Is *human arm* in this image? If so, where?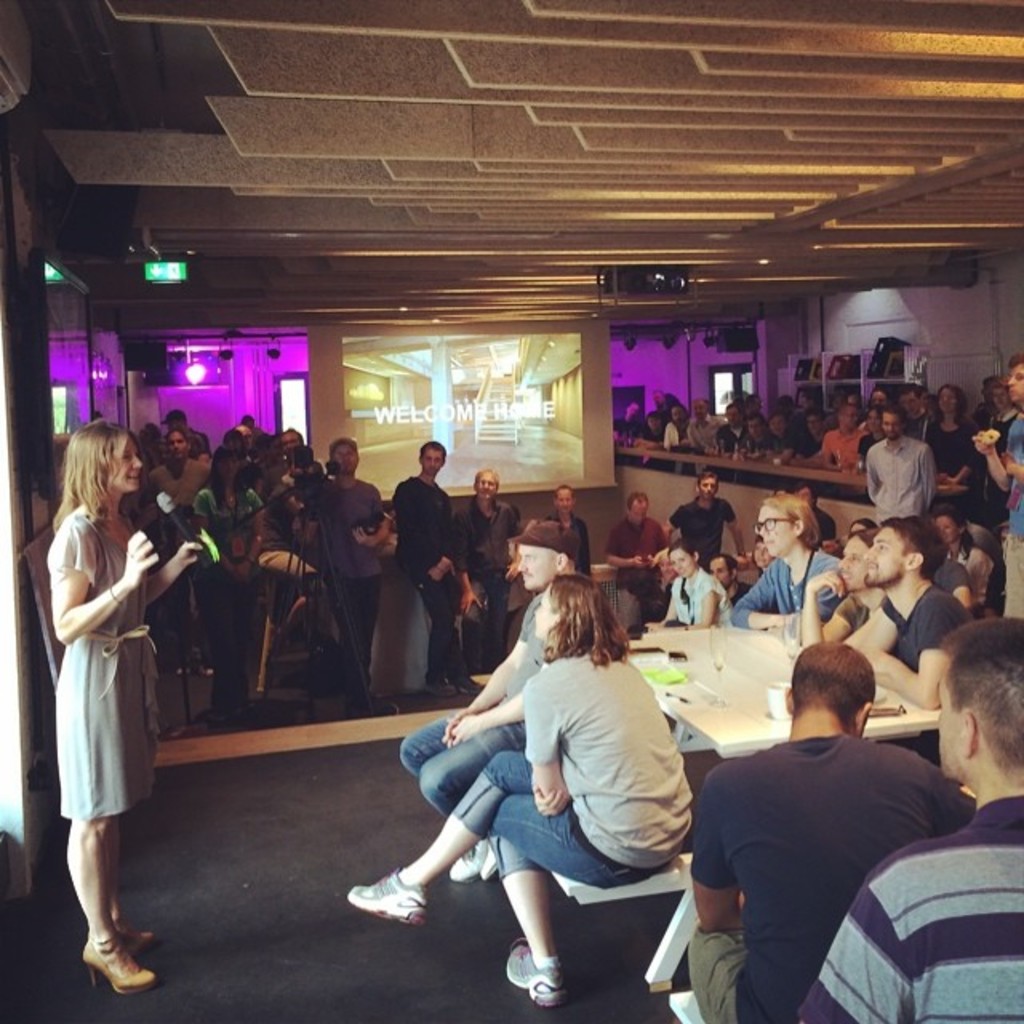
Yes, at box(754, 565, 787, 632).
